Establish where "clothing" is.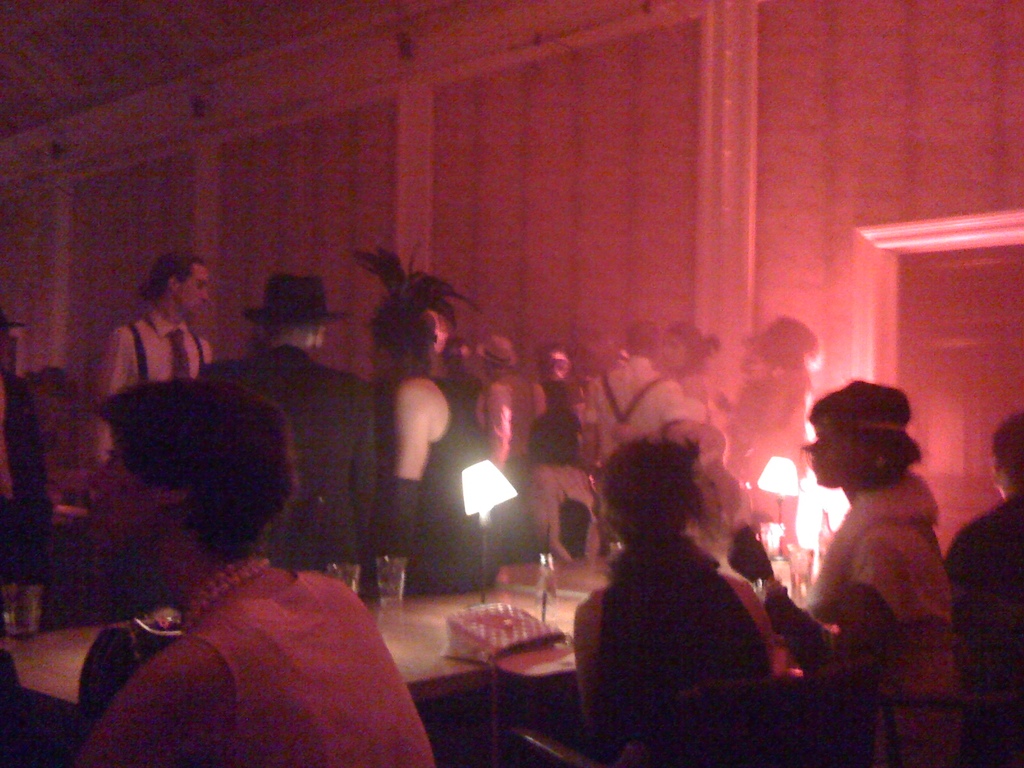
Established at 484/374/523/462.
